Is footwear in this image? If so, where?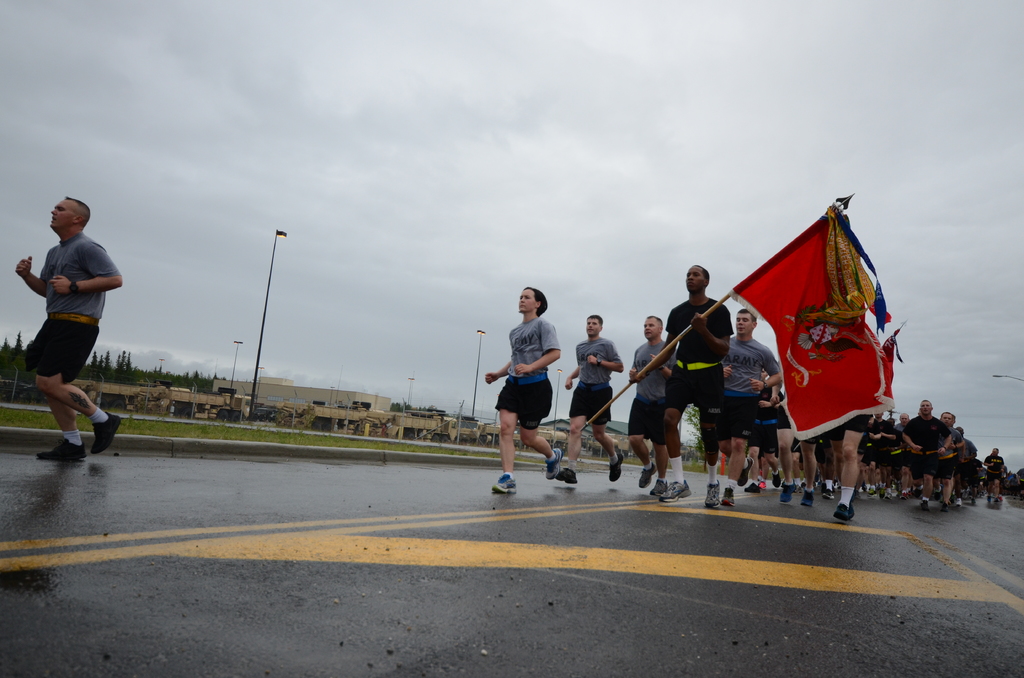
Yes, at left=757, top=481, right=765, bottom=491.
